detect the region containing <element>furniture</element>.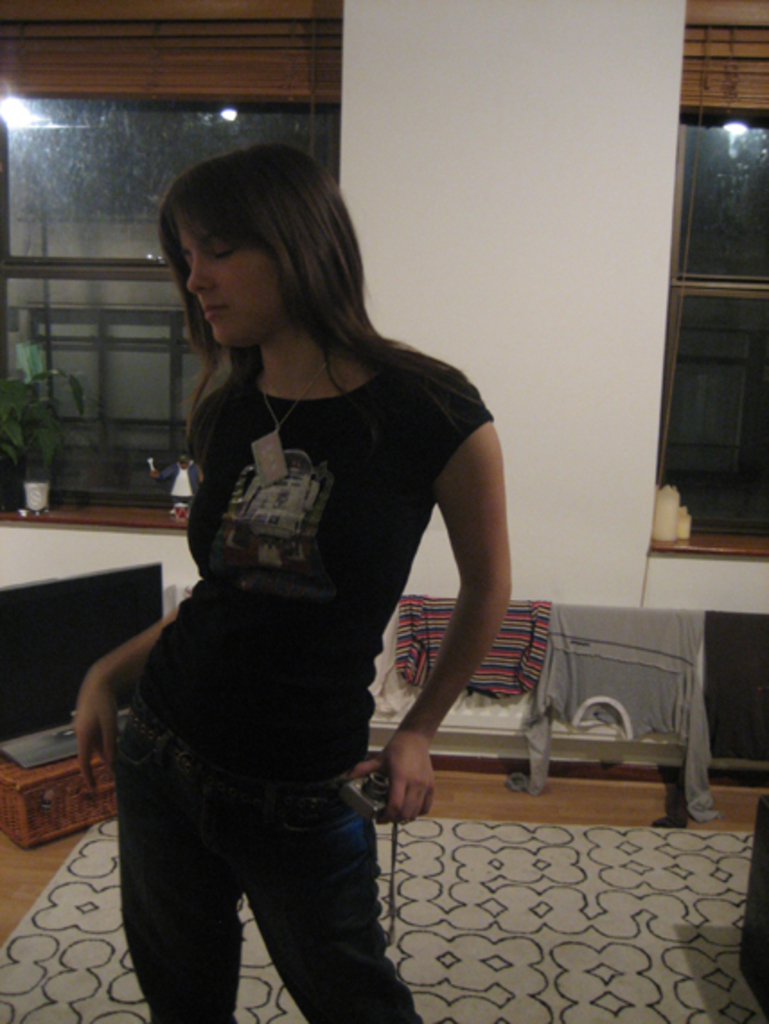
(left=0, top=735, right=120, bottom=839).
